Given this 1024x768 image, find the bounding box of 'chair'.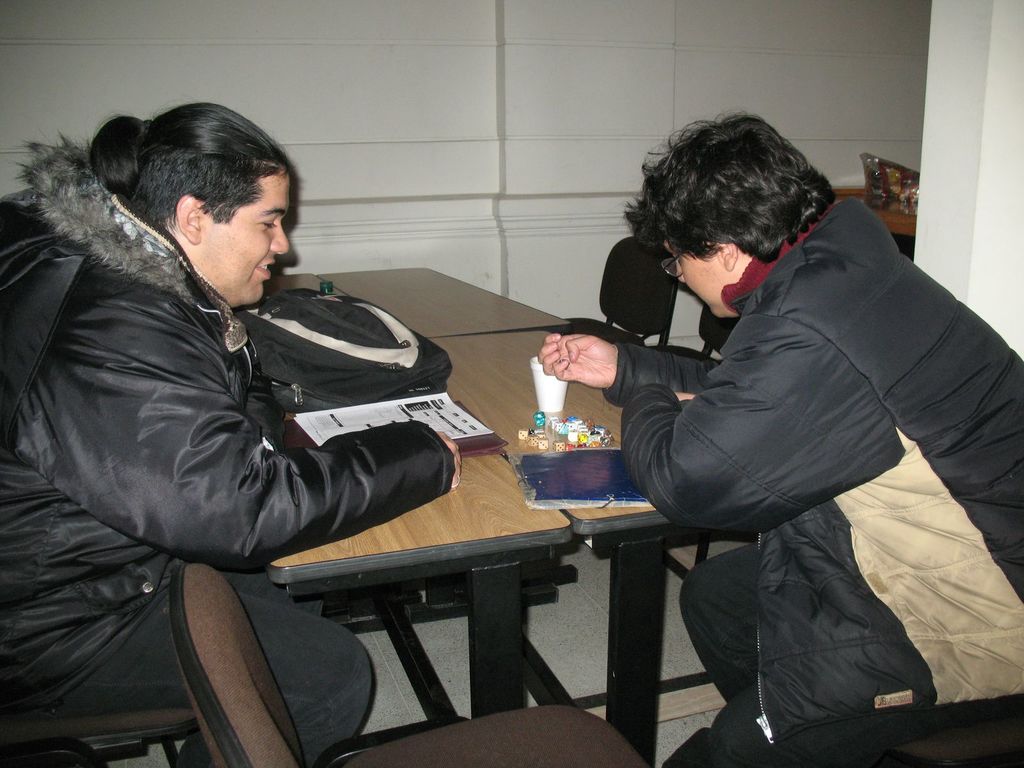
pyautogui.locateOnScreen(652, 303, 739, 362).
